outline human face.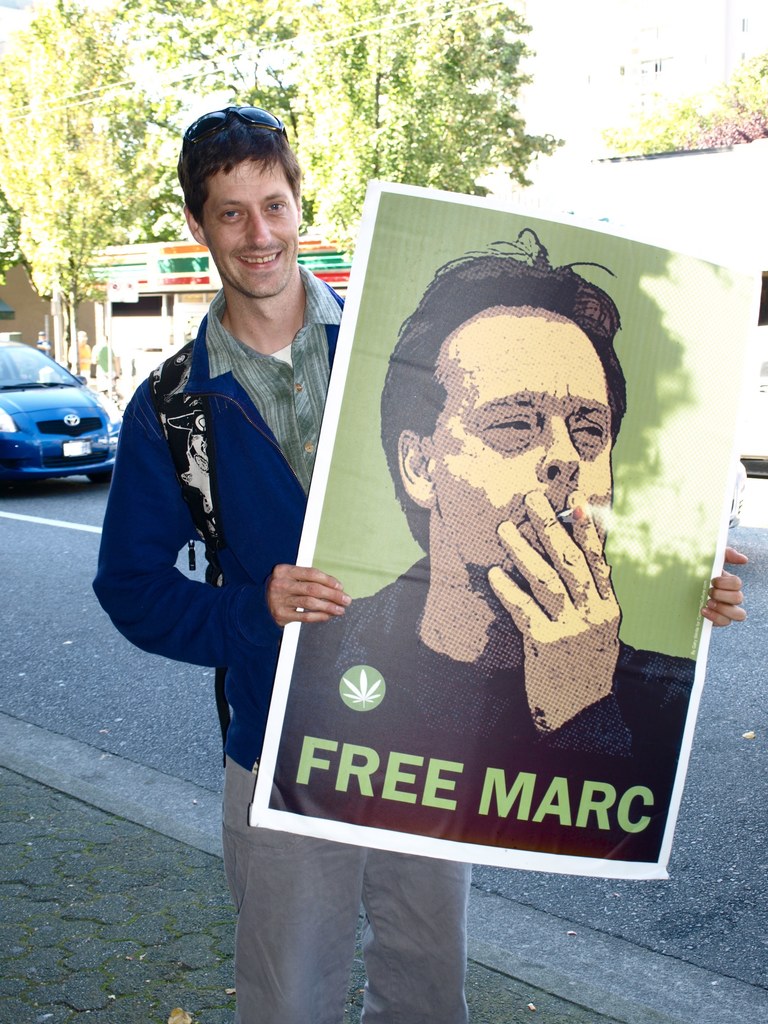
Outline: x1=436, y1=308, x2=611, y2=586.
